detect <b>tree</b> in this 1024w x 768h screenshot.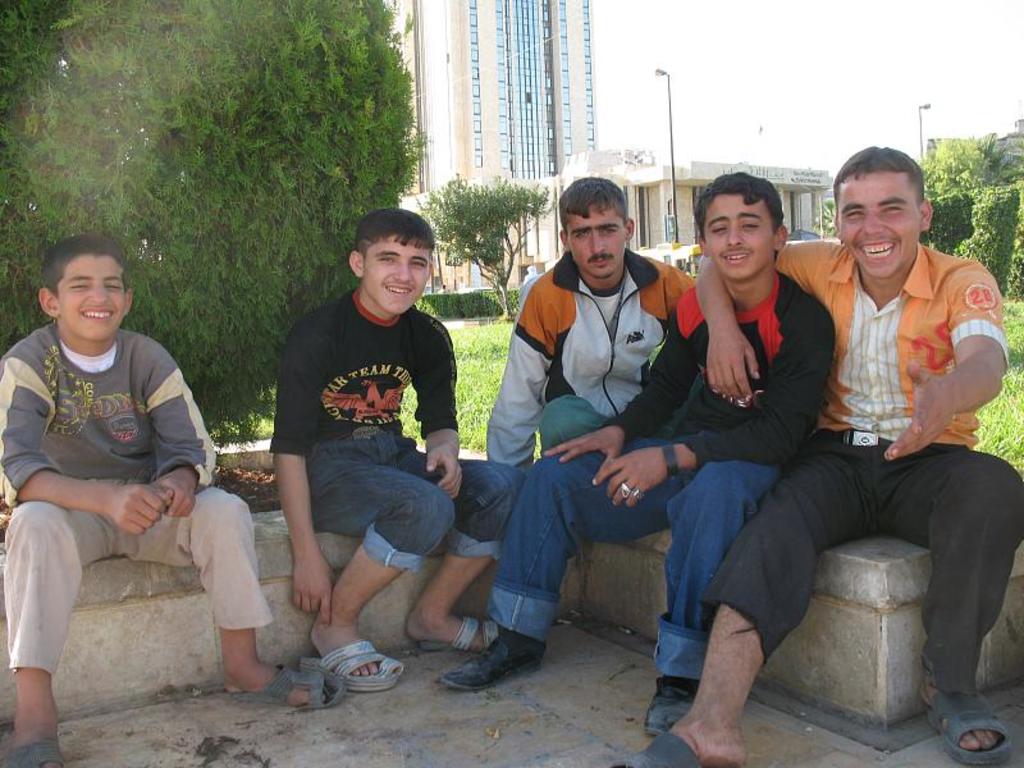
Detection: BBox(421, 168, 559, 319).
